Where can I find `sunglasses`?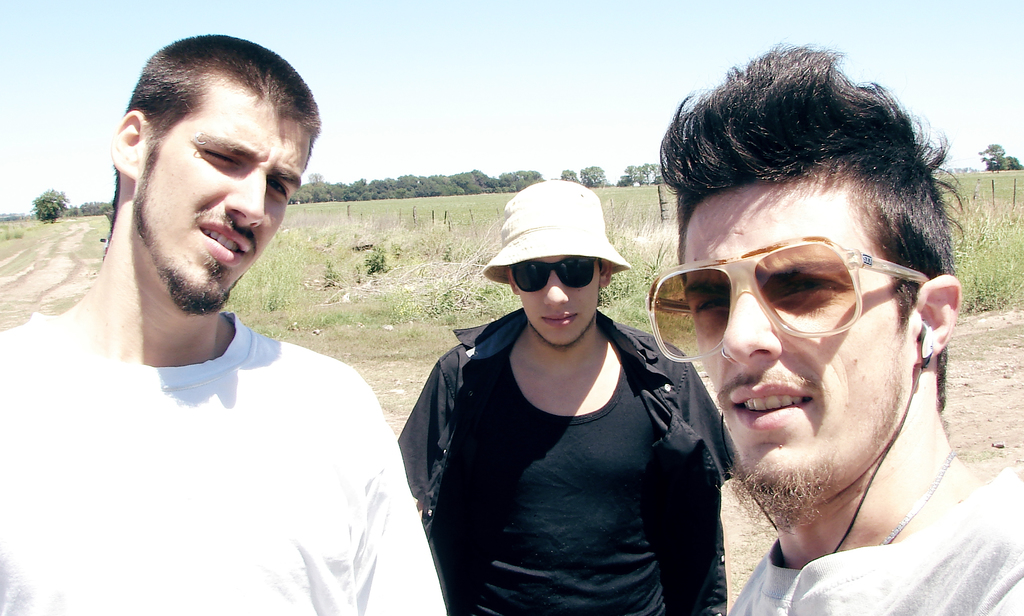
You can find it at (x1=646, y1=234, x2=927, y2=361).
